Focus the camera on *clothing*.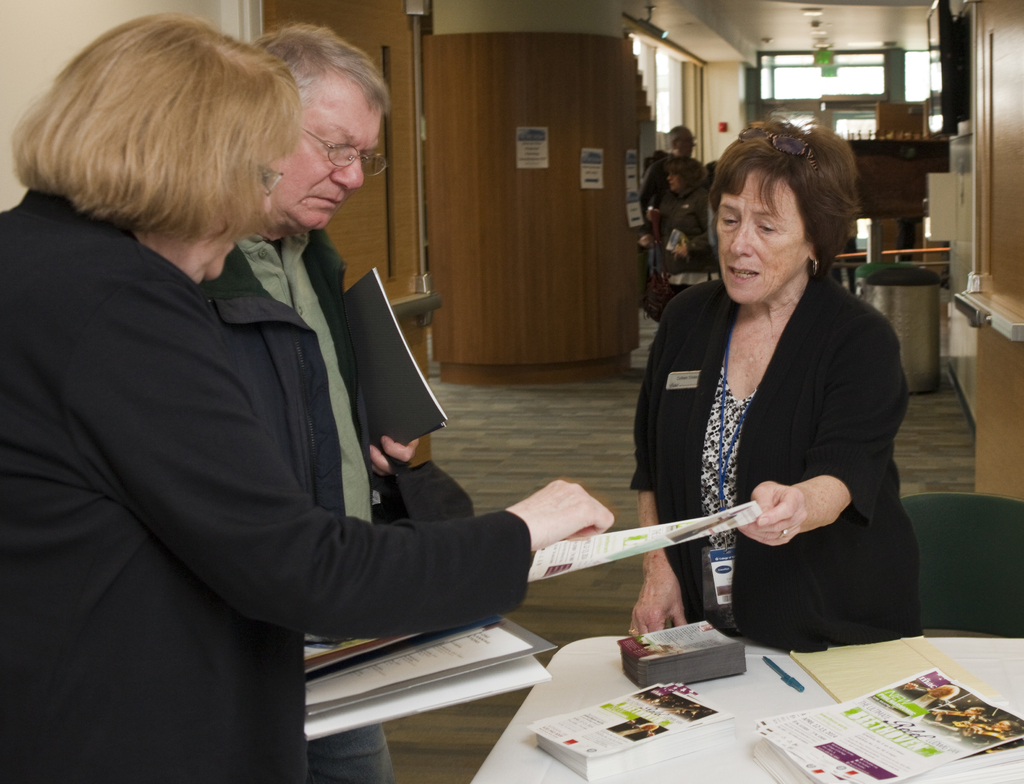
Focus region: 203,204,480,782.
